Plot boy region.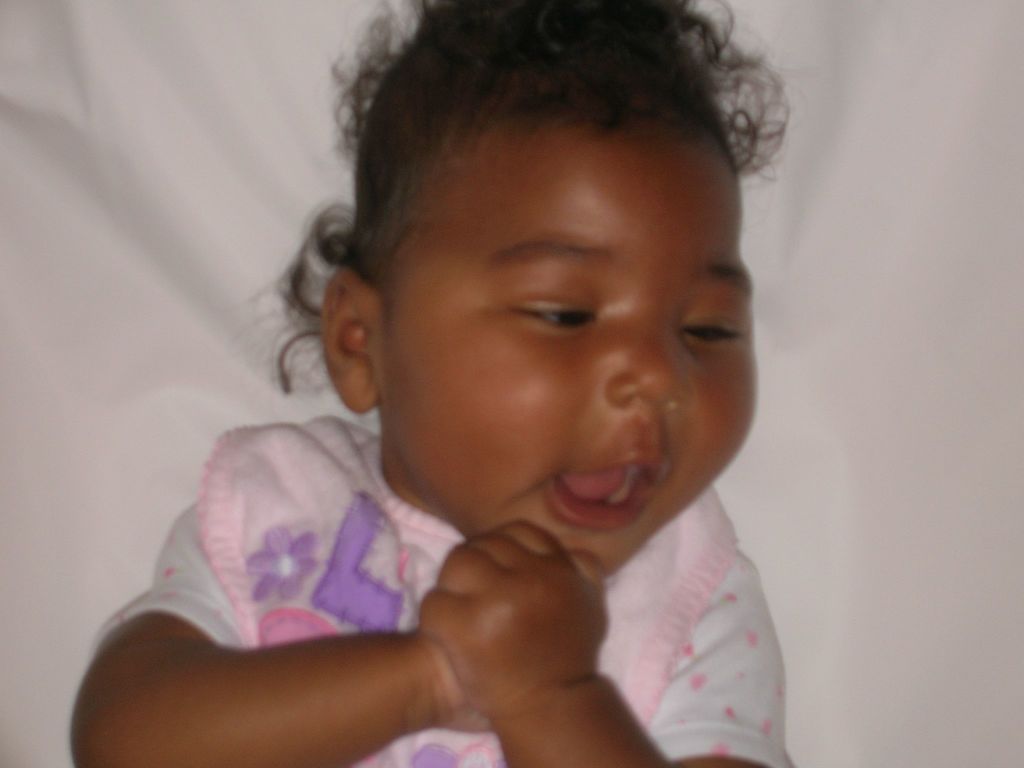
Plotted at 83:0:817:767.
